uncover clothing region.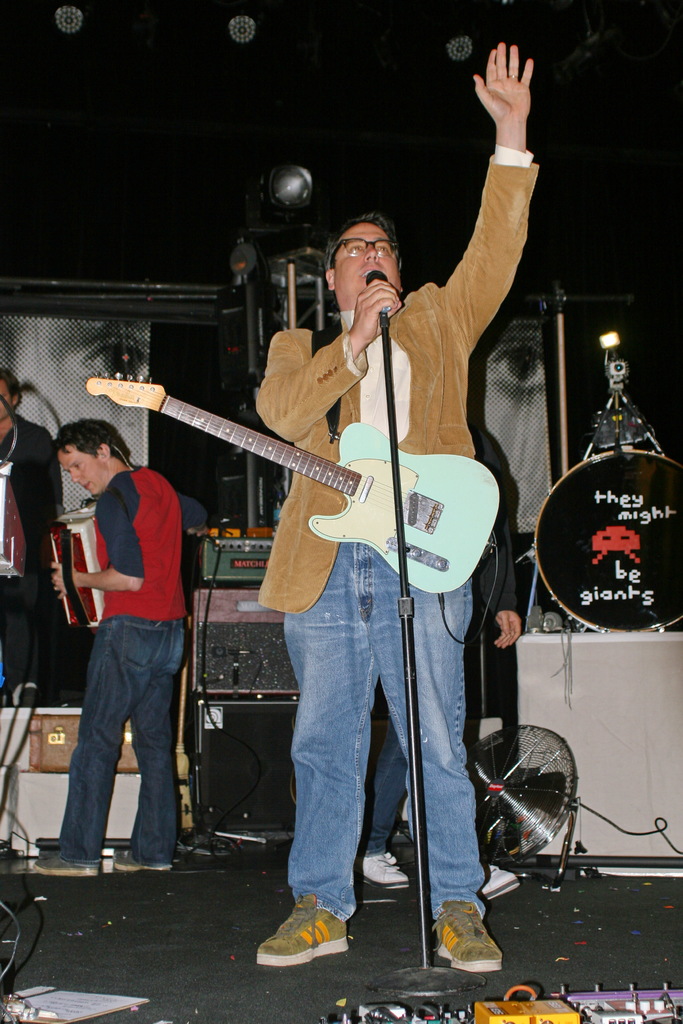
Uncovered: BBox(252, 143, 505, 923).
